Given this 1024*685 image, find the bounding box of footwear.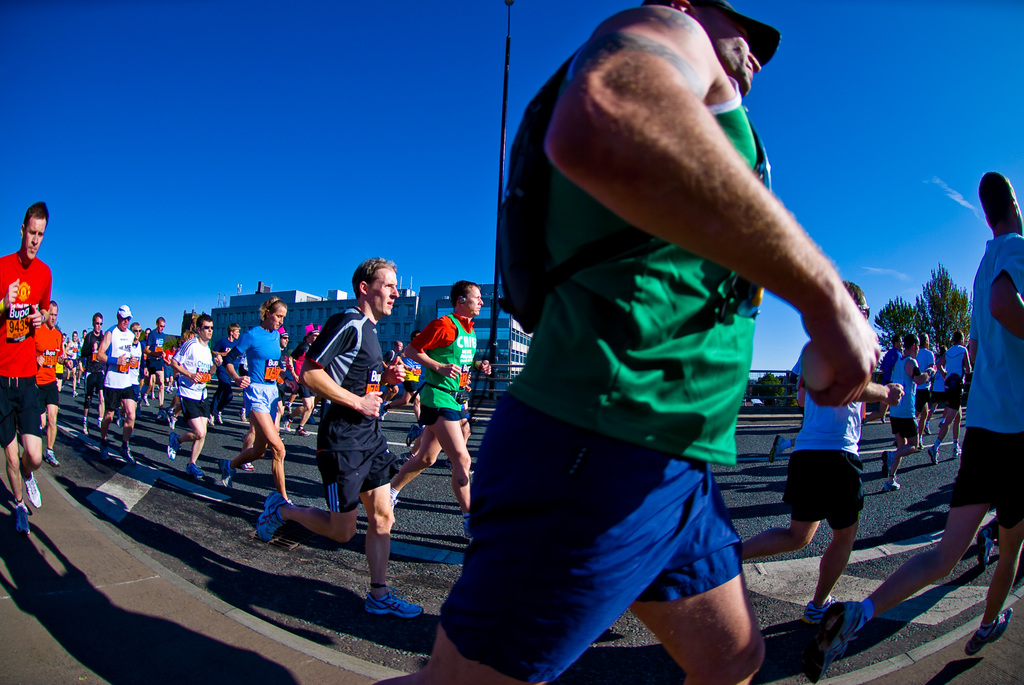
[122, 449, 138, 467].
